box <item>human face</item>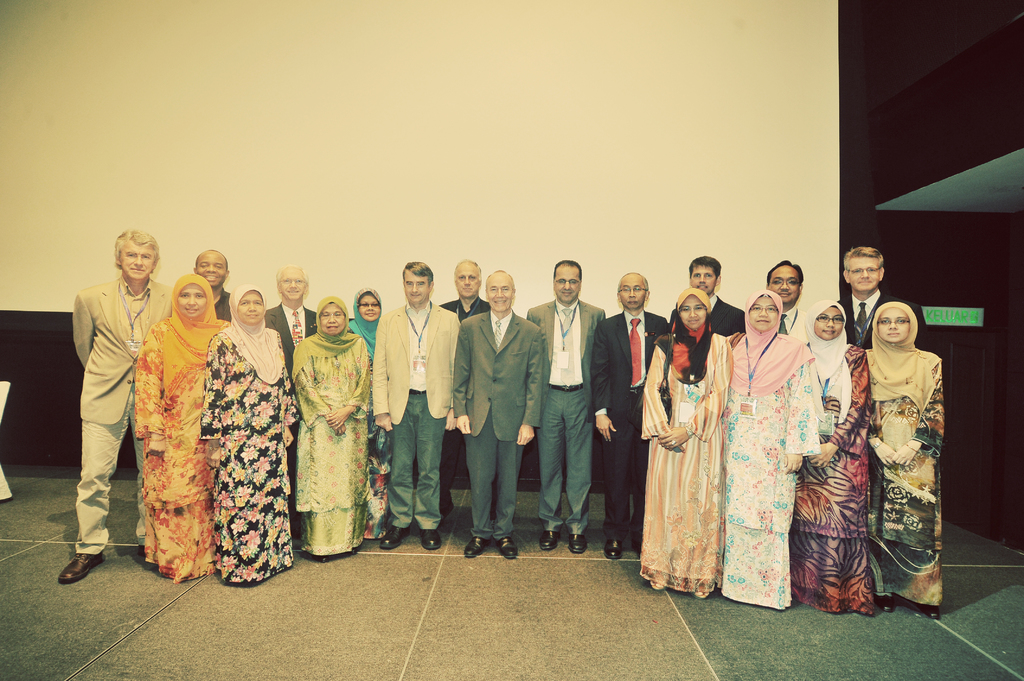
{"left": 555, "top": 264, "right": 585, "bottom": 302}
